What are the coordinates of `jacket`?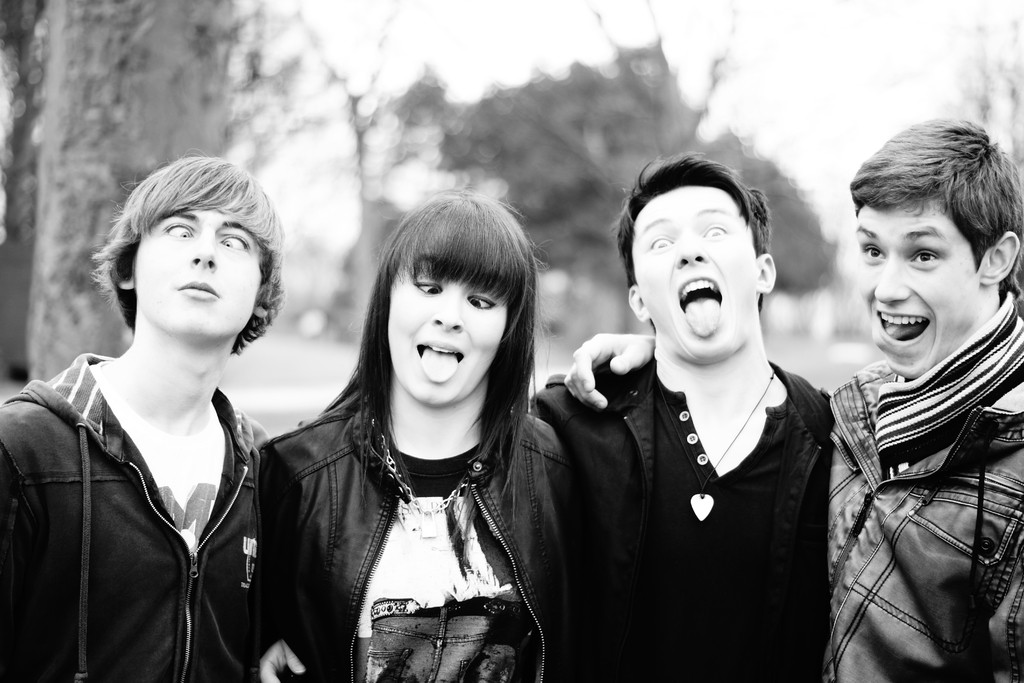
BBox(527, 367, 828, 681).
